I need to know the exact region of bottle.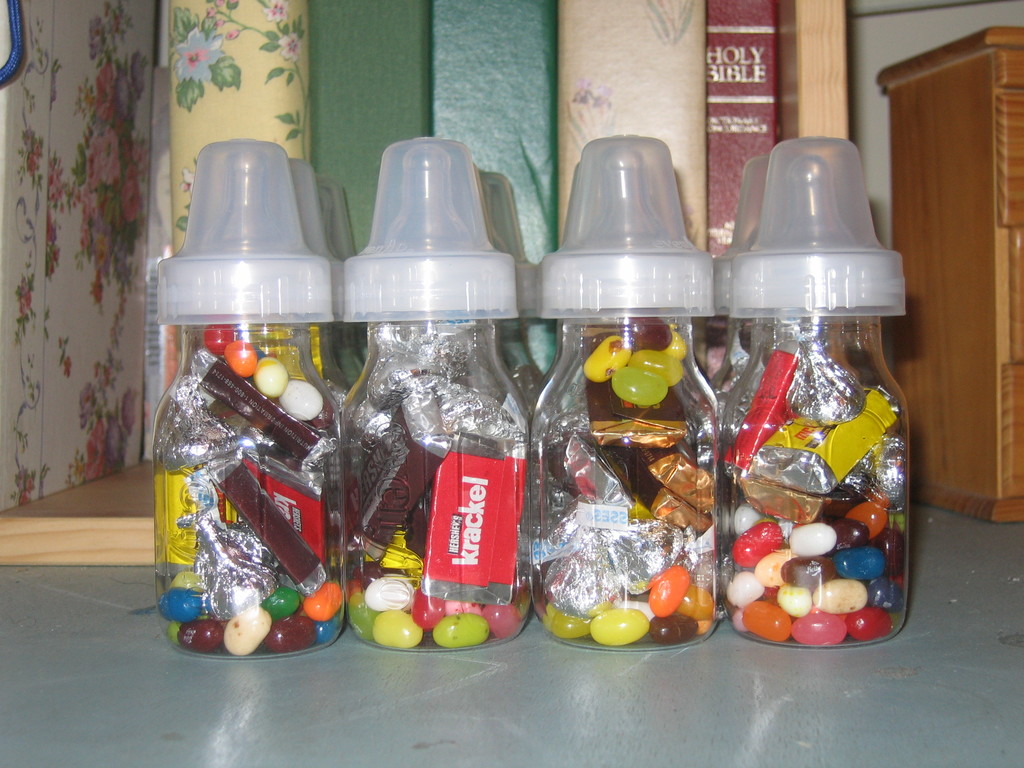
Region: 536:132:719:654.
